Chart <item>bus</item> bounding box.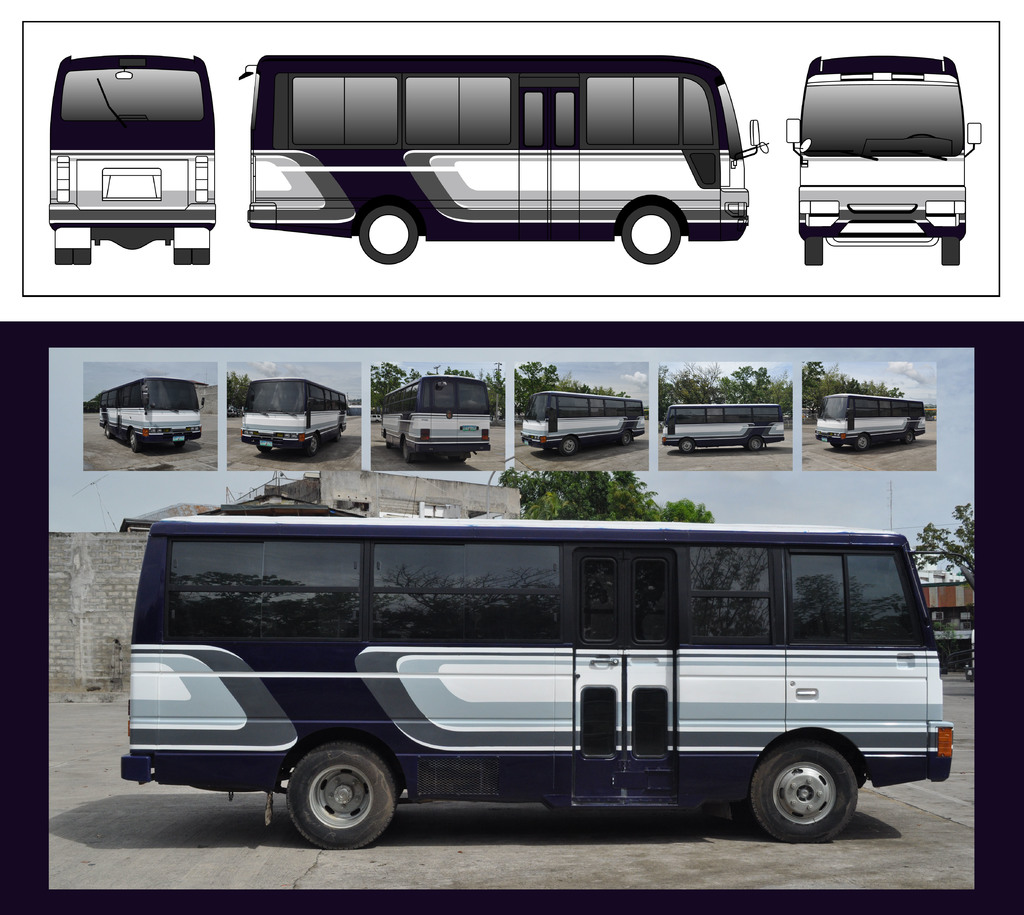
Charted: {"left": 382, "top": 382, "right": 493, "bottom": 464}.
